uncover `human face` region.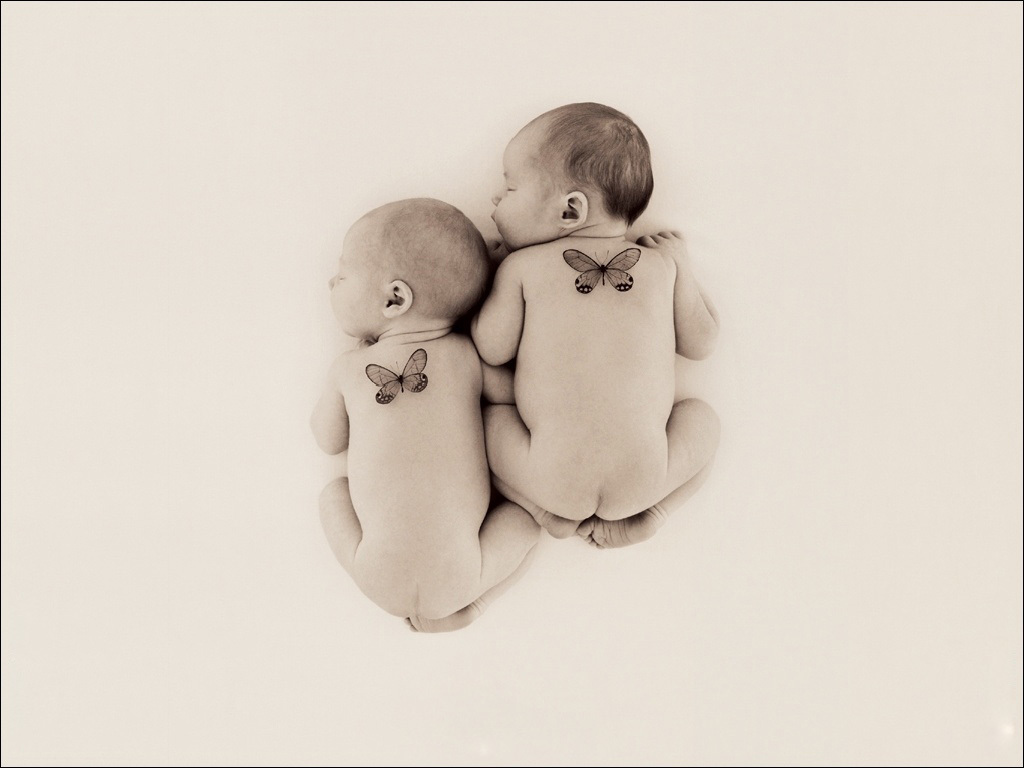
Uncovered: Rect(486, 142, 565, 254).
